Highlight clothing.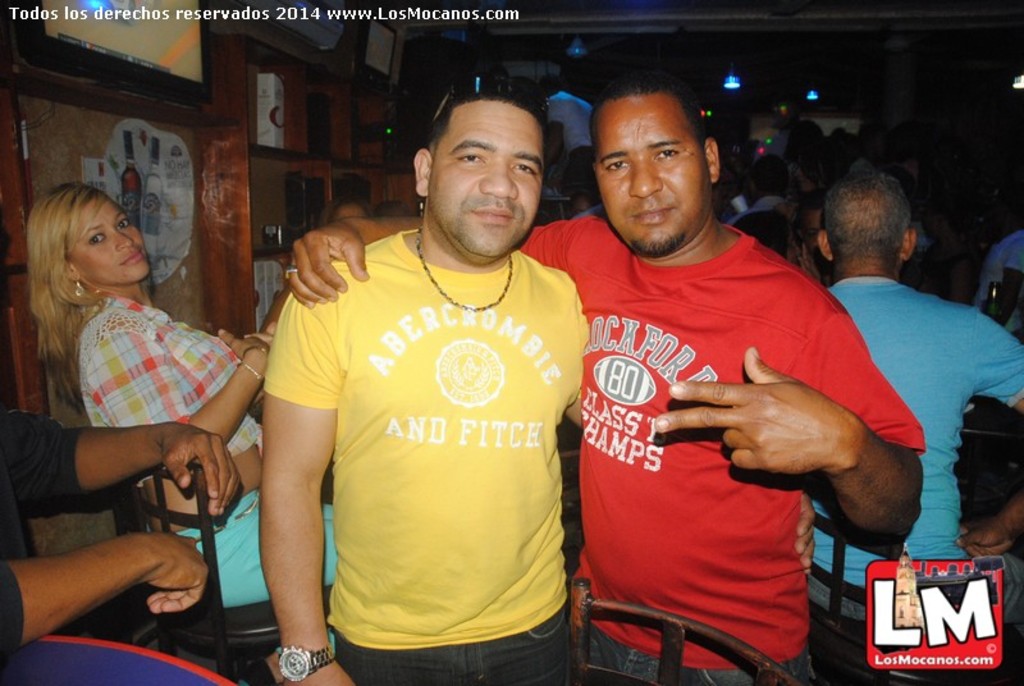
Highlighted region: 548/92/590/201.
